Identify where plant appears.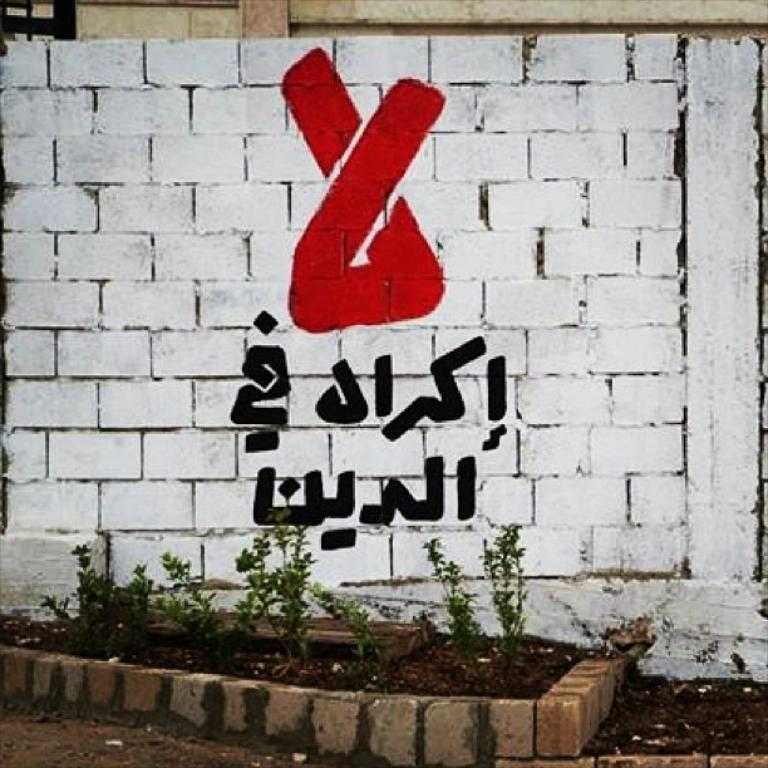
Appears at x1=124 y1=562 x2=156 y2=645.
